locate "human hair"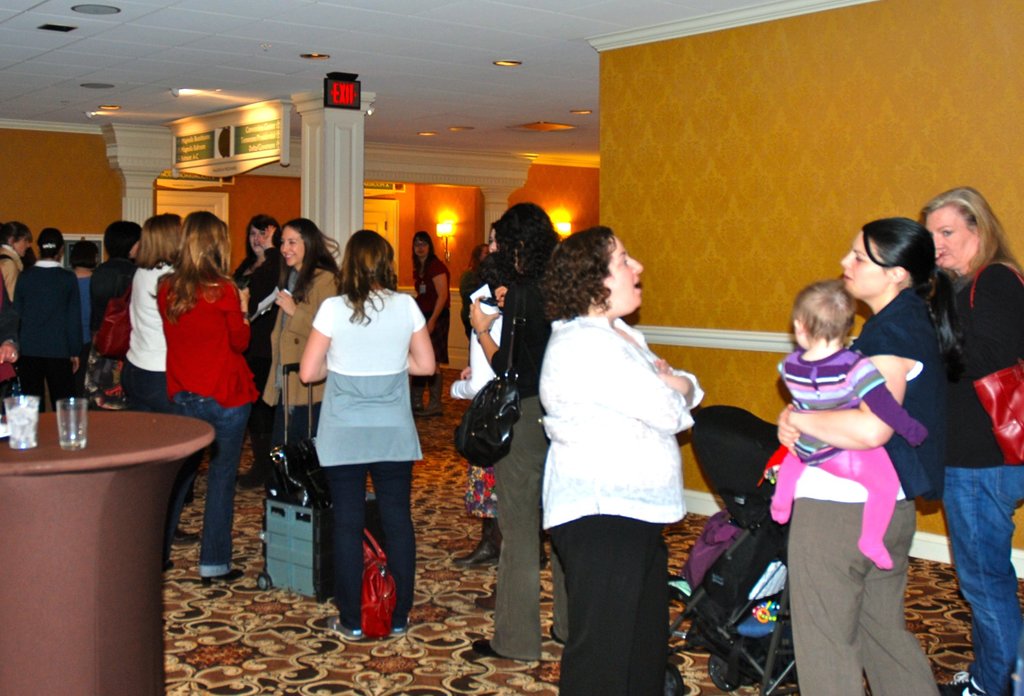
792:280:854:343
